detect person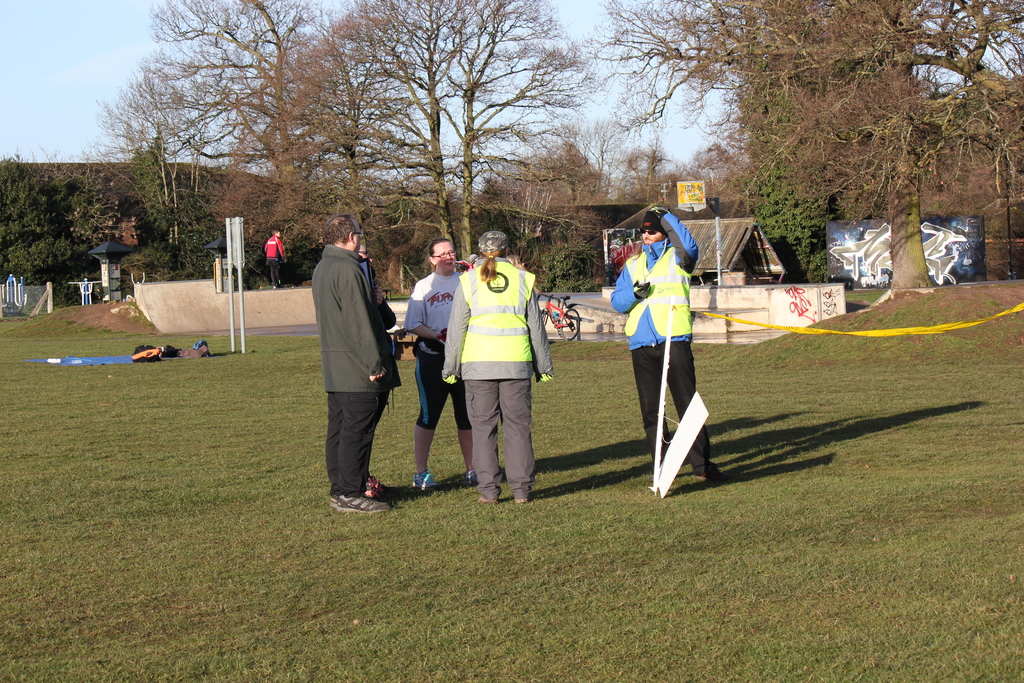
pyautogui.locateOnScreen(630, 186, 708, 502)
